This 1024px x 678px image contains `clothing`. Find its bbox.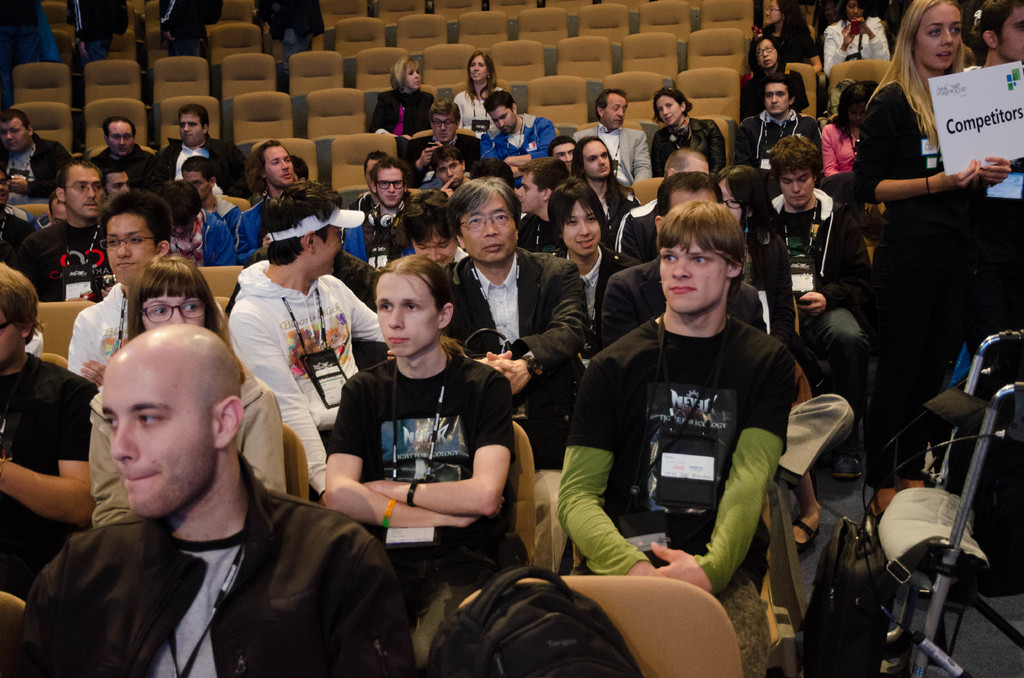
rect(656, 113, 725, 181).
